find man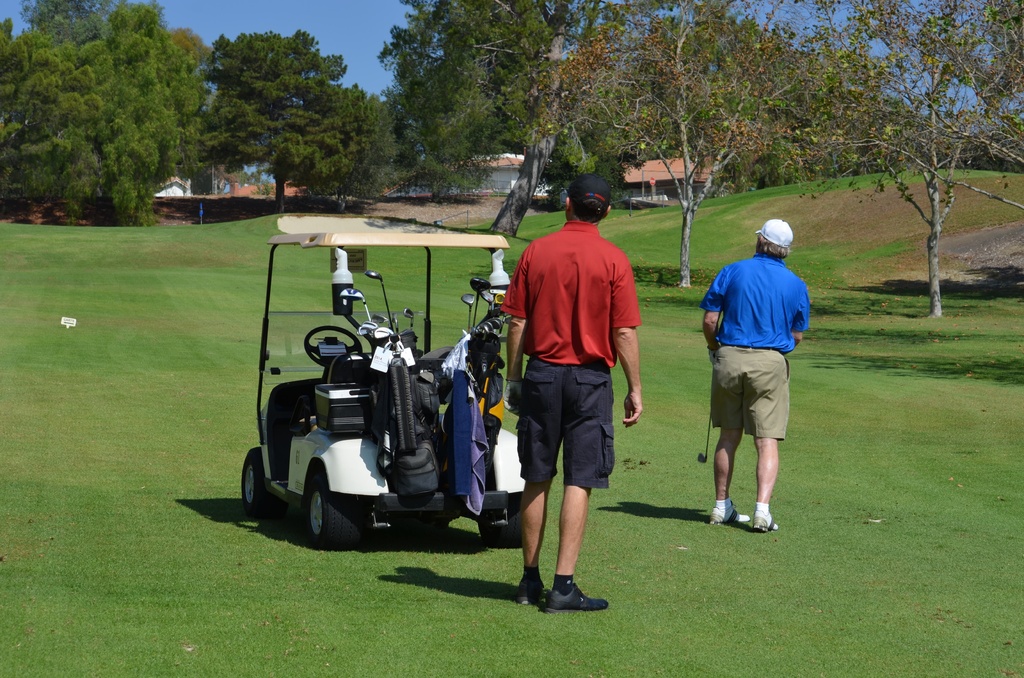
select_region(698, 218, 805, 534)
